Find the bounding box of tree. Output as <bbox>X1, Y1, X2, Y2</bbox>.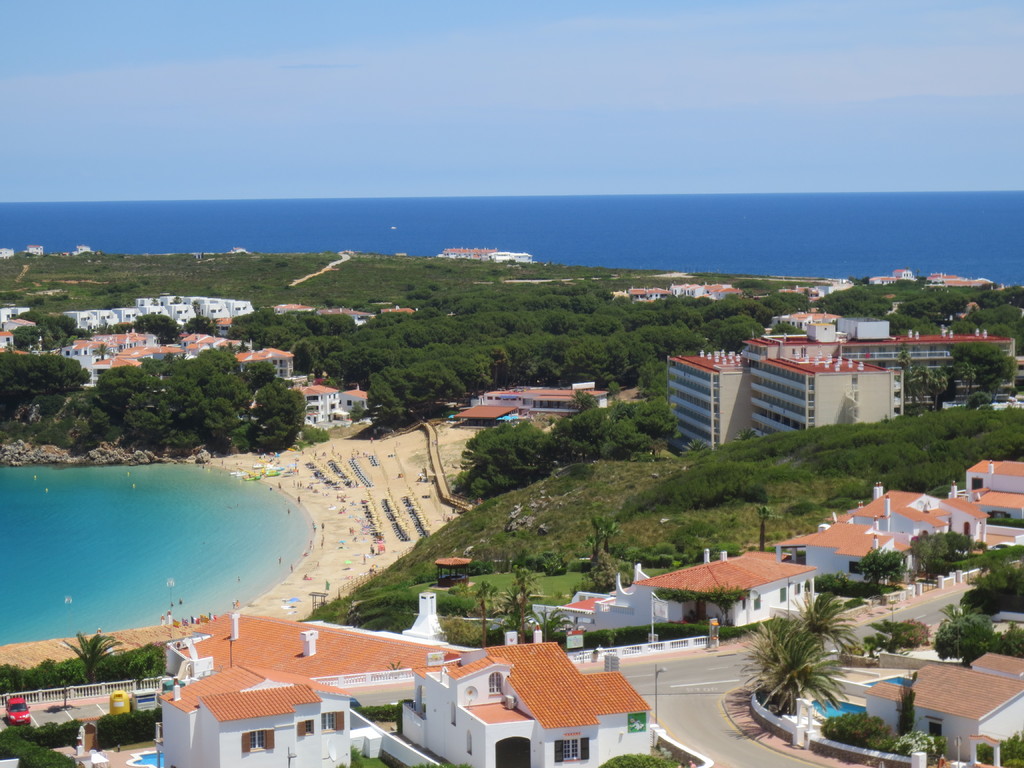
<bbox>867, 616, 918, 650</bbox>.
